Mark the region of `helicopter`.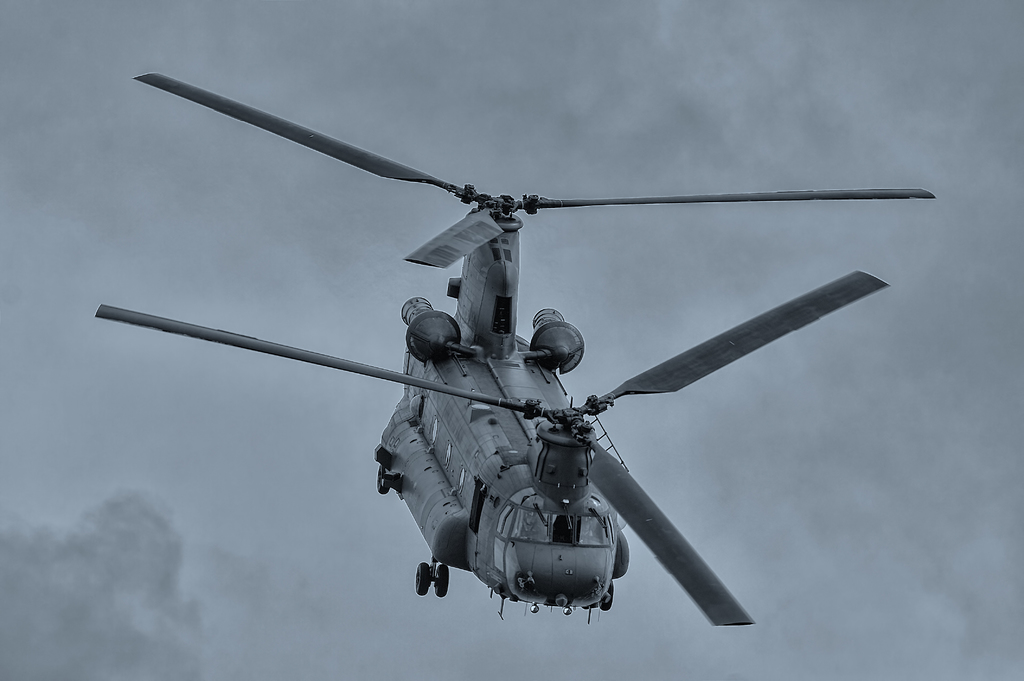
Region: {"left": 95, "top": 71, "right": 938, "bottom": 630}.
